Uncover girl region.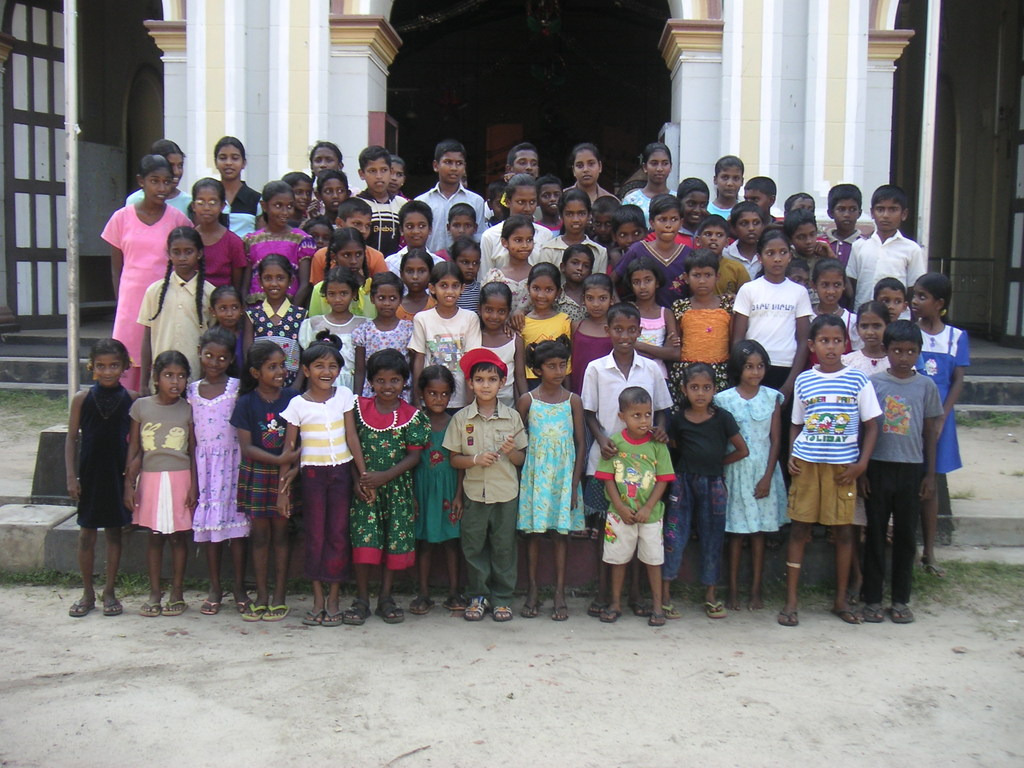
Uncovered: box=[404, 365, 463, 609].
